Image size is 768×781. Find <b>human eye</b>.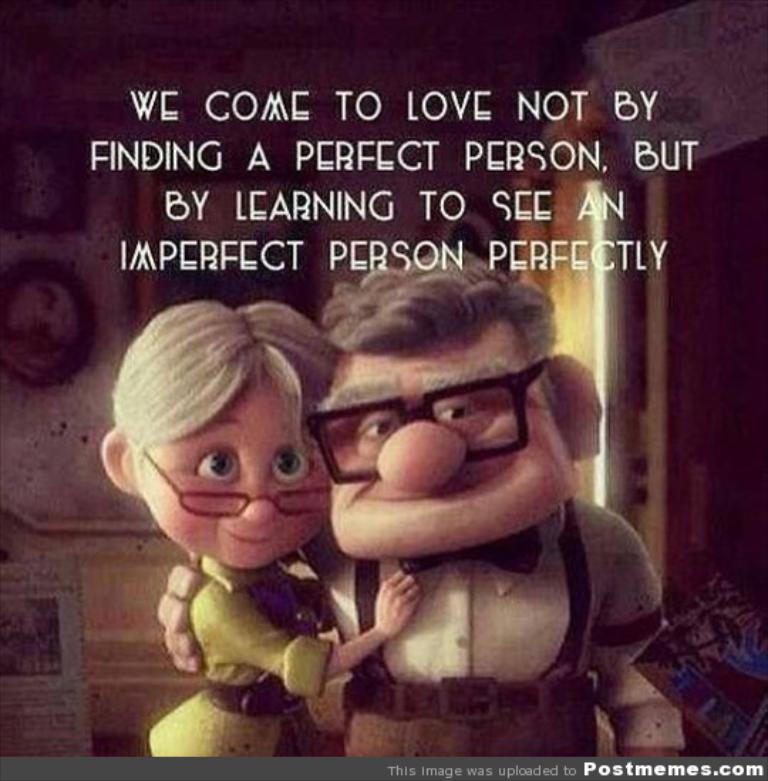
{"left": 270, "top": 440, "right": 321, "bottom": 487}.
